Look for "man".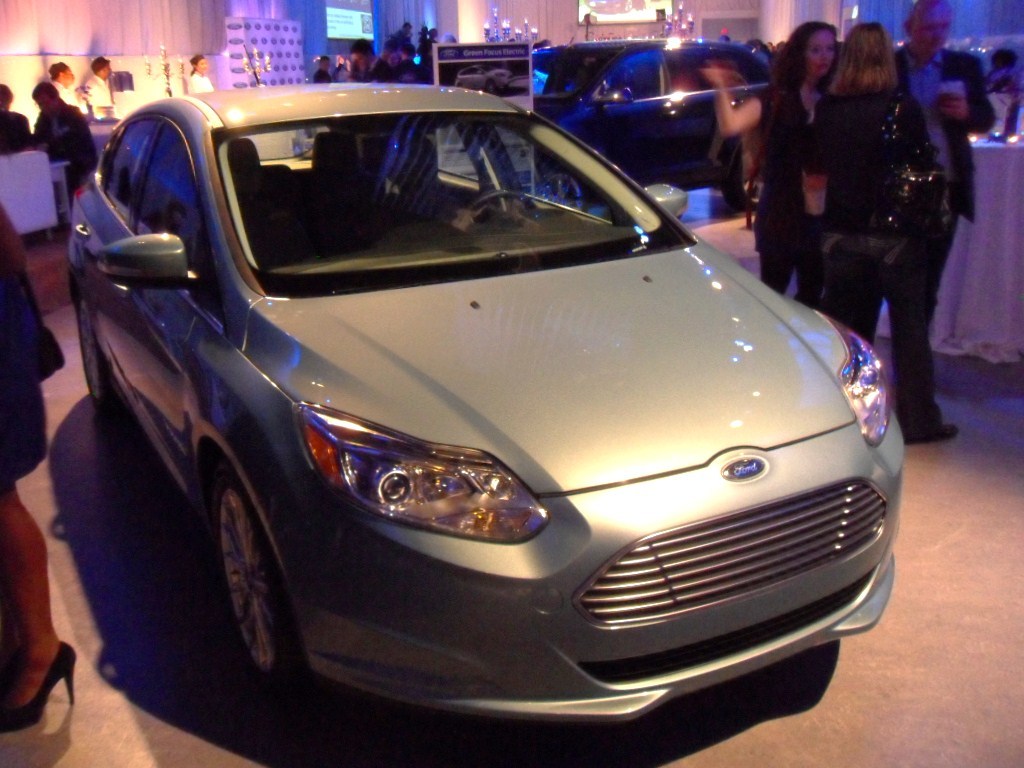
Found: pyautogui.locateOnScreen(343, 41, 390, 81).
